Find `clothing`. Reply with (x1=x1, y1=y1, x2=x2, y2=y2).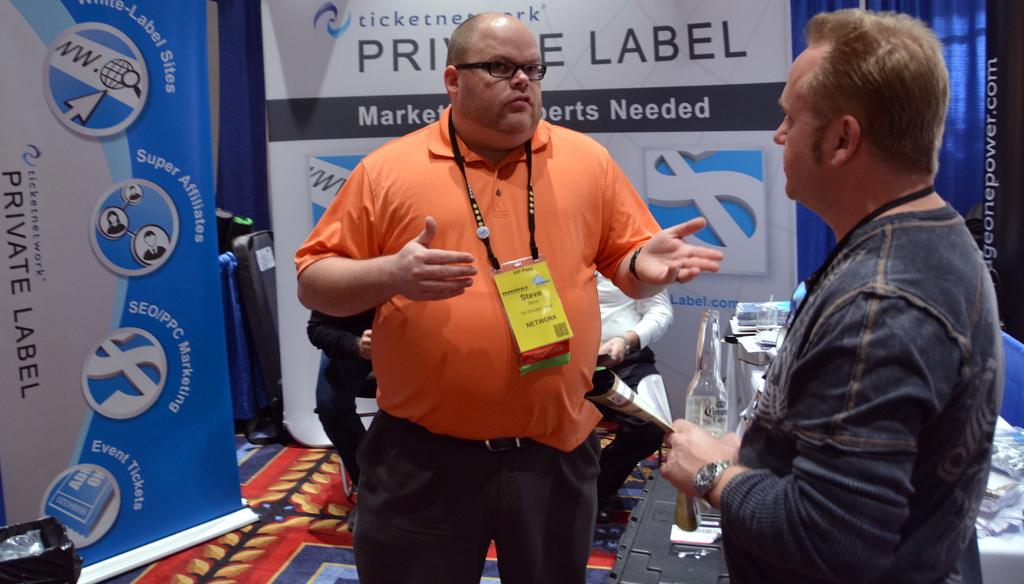
(x1=712, y1=104, x2=992, y2=583).
